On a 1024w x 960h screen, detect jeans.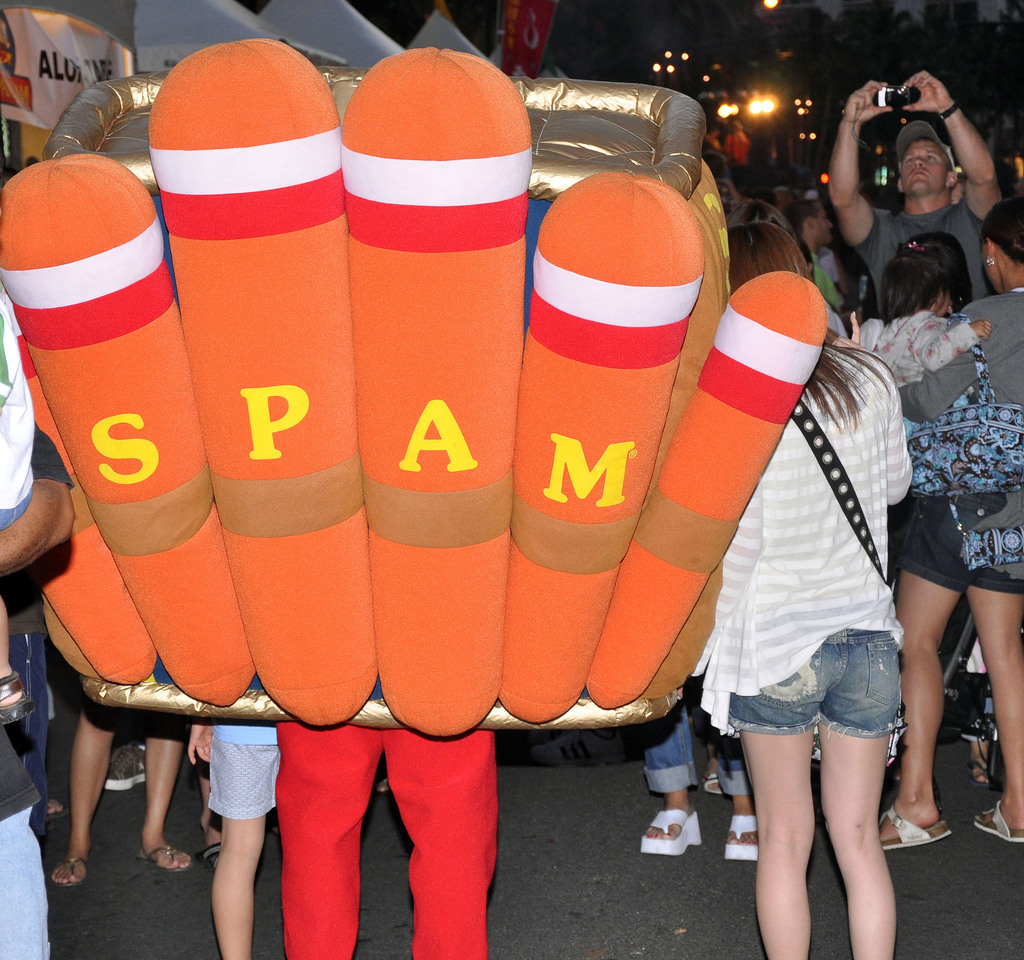
detection(643, 694, 760, 795).
